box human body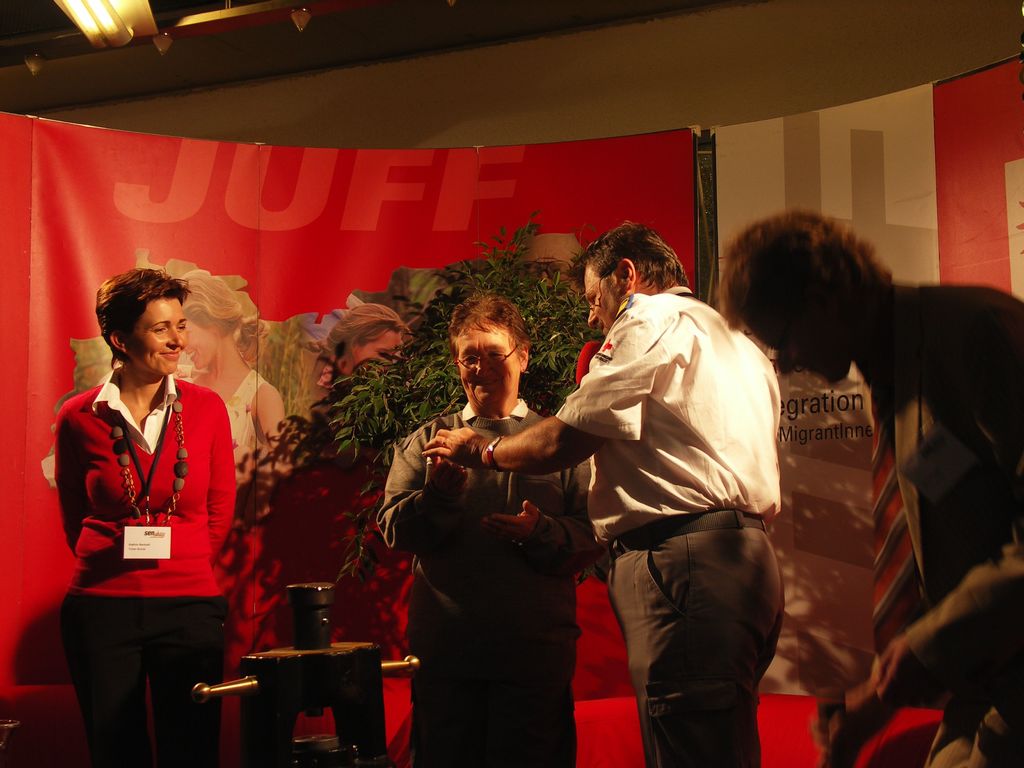
bbox(477, 223, 790, 766)
